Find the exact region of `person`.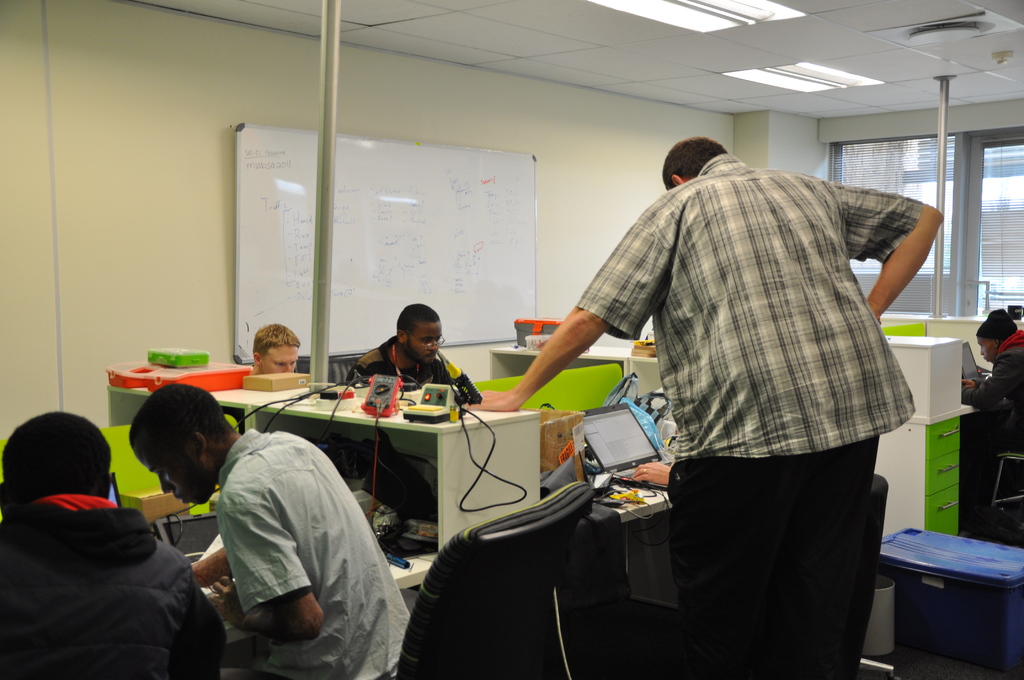
Exact region: box=[127, 385, 412, 679].
